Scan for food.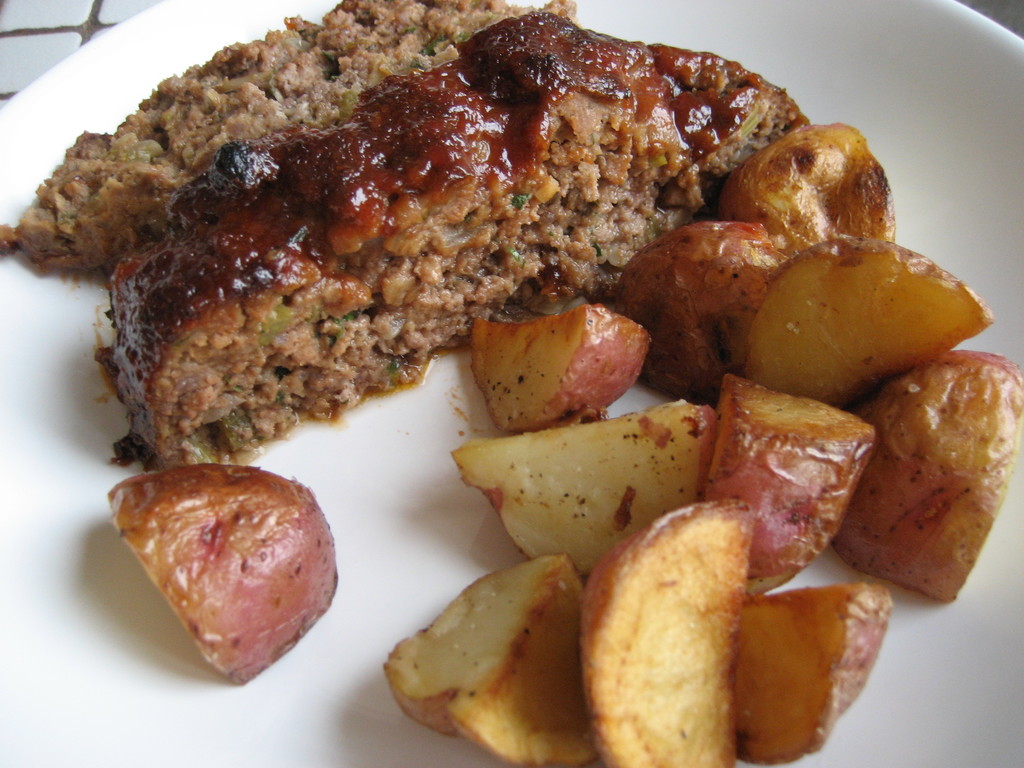
Scan result: 0, 0, 634, 311.
